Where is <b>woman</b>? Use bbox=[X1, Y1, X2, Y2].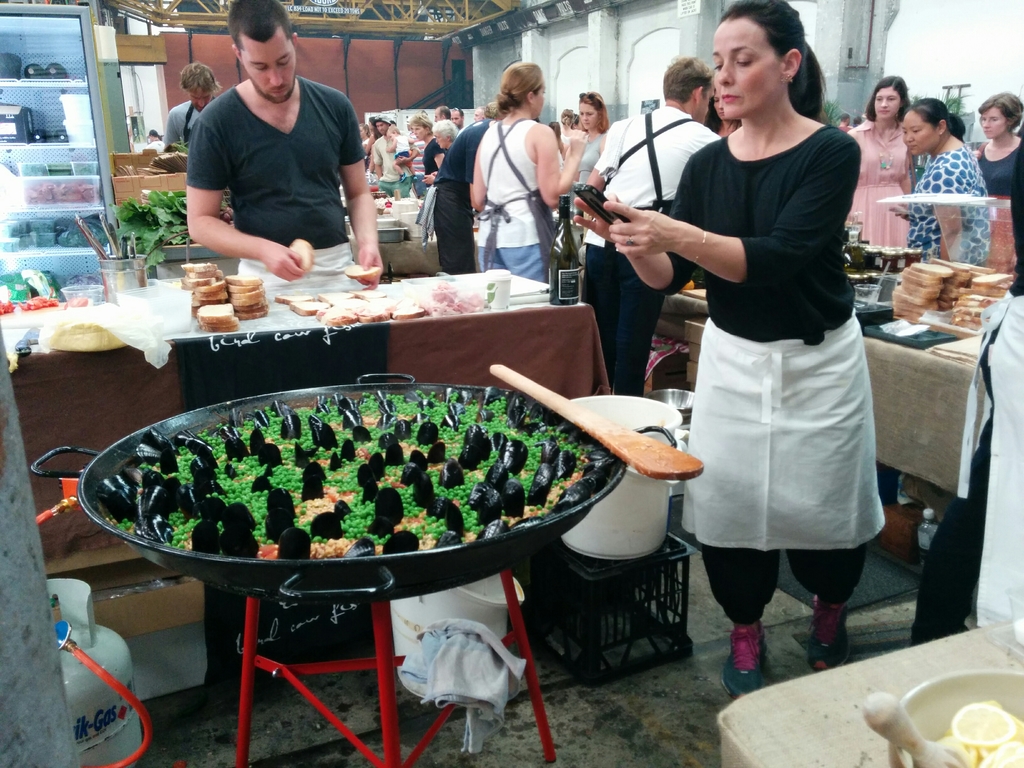
bbox=[643, 3, 888, 694].
